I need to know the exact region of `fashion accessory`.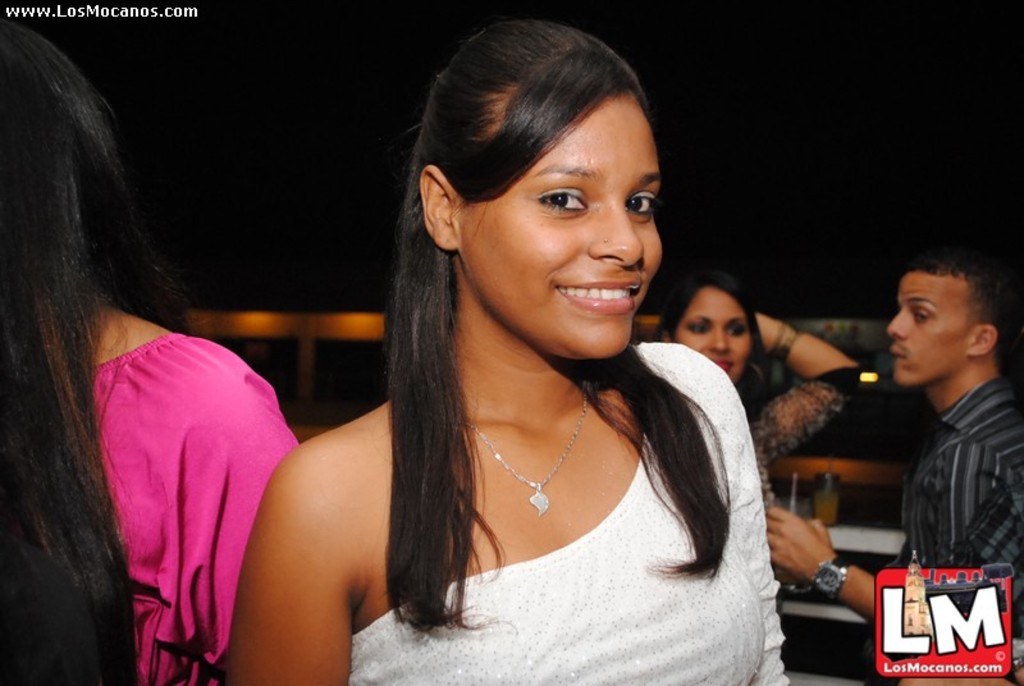
Region: [809,553,852,599].
